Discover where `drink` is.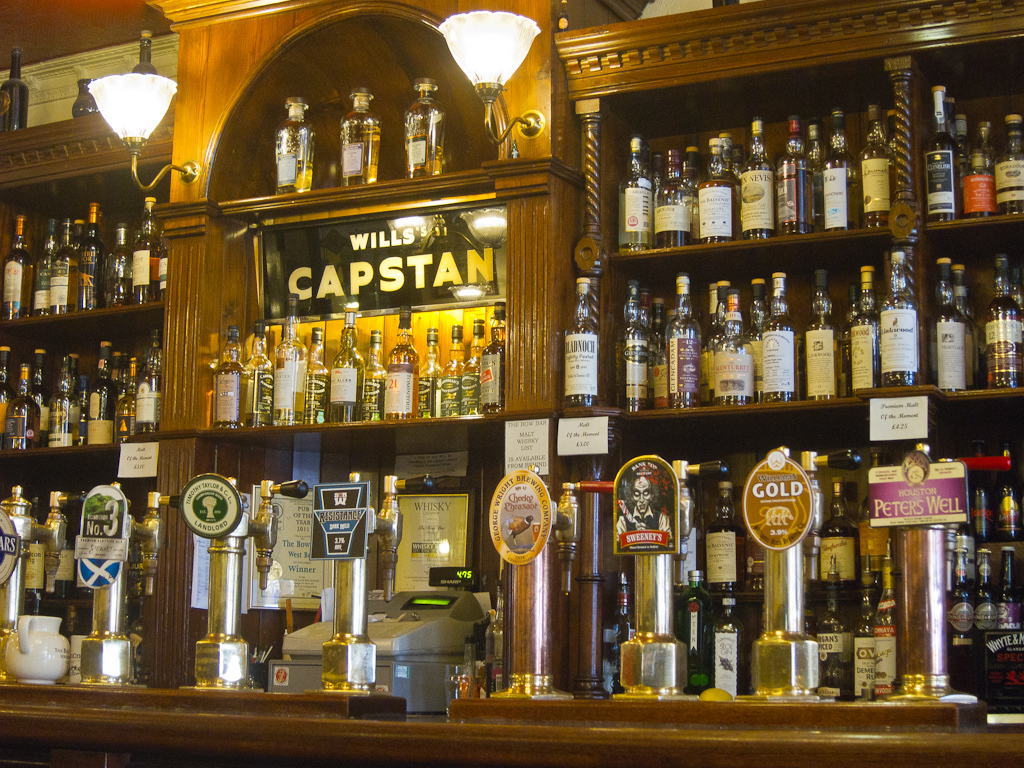
Discovered at [left=985, top=249, right=1023, bottom=389].
